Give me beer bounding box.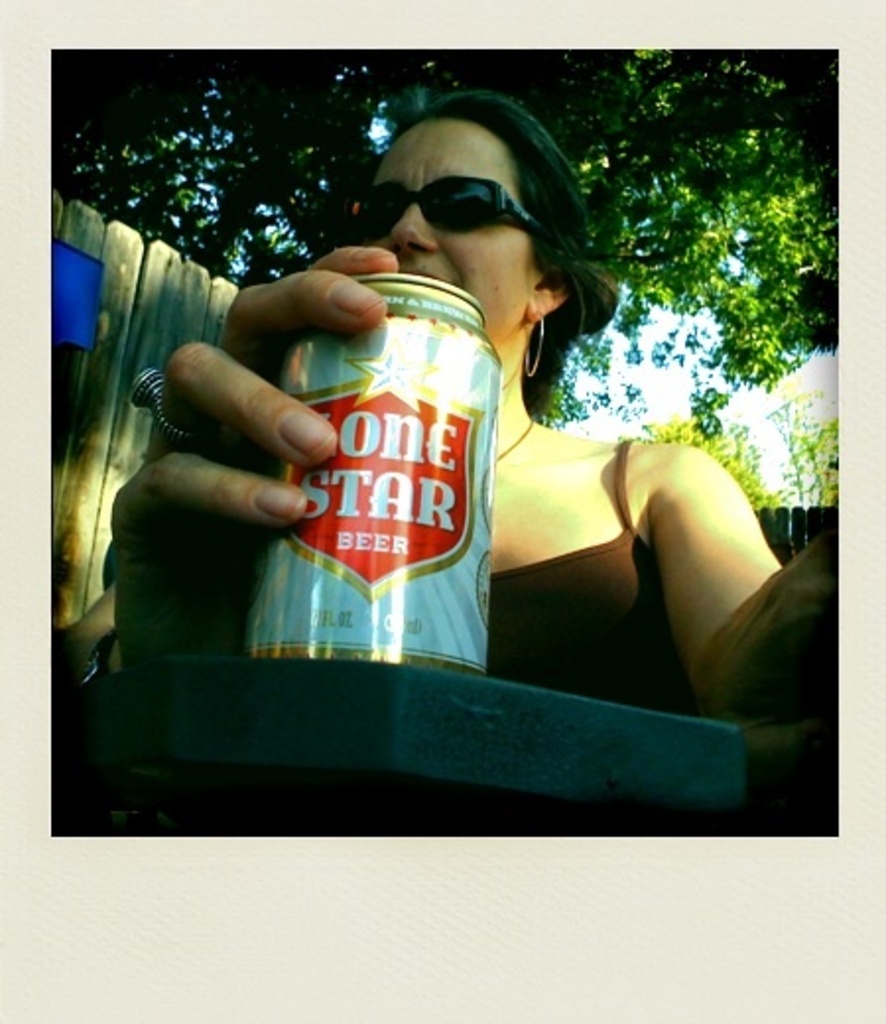
select_region(250, 264, 494, 668).
